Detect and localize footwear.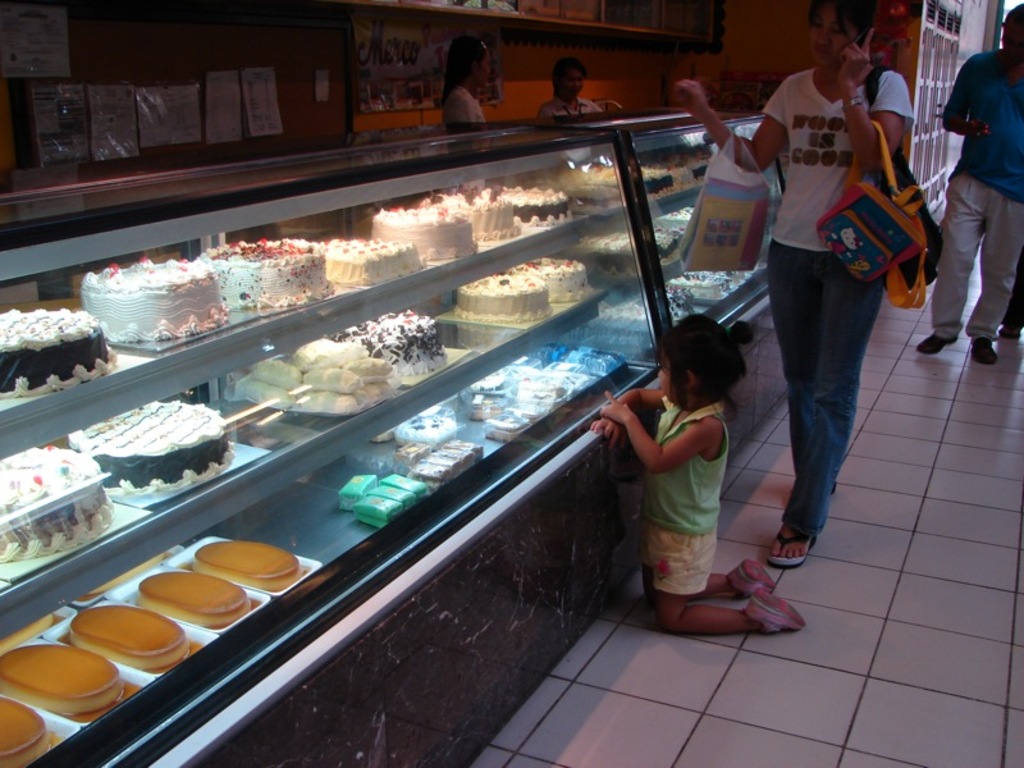
Localized at region(732, 553, 772, 603).
